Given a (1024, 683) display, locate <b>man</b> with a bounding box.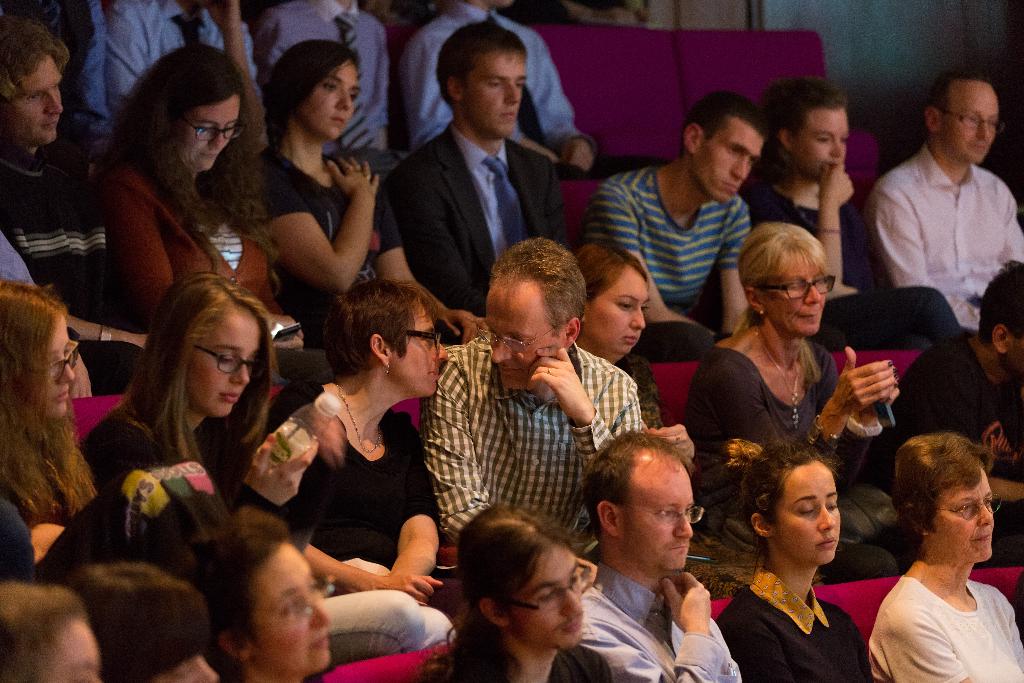
Located: {"x1": 429, "y1": 229, "x2": 646, "y2": 541}.
